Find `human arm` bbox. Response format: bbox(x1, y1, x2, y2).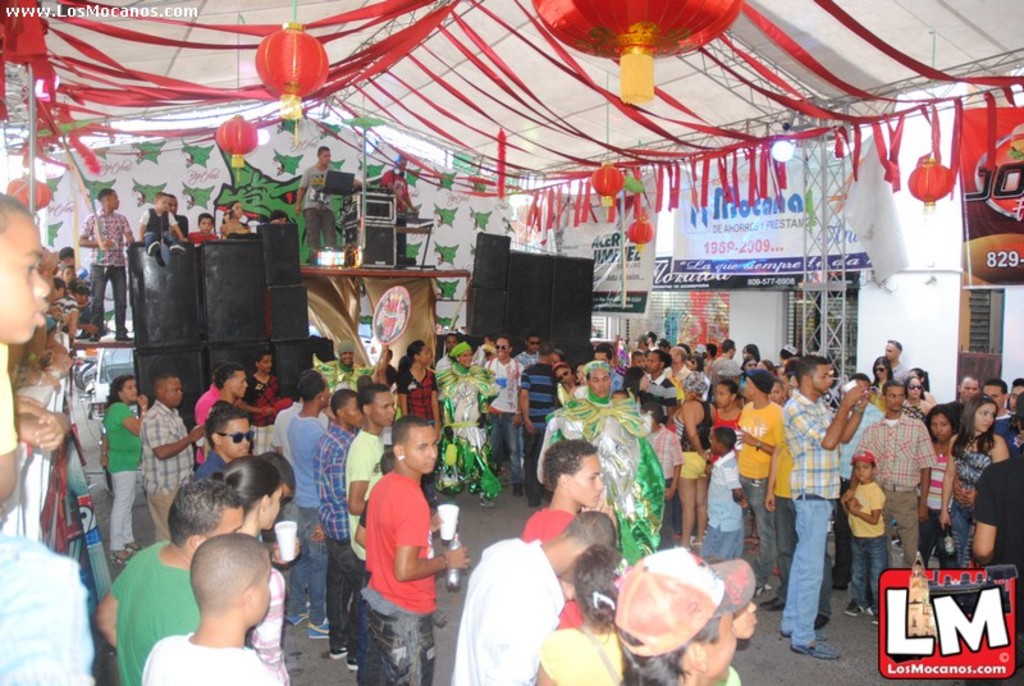
bbox(736, 425, 776, 457).
